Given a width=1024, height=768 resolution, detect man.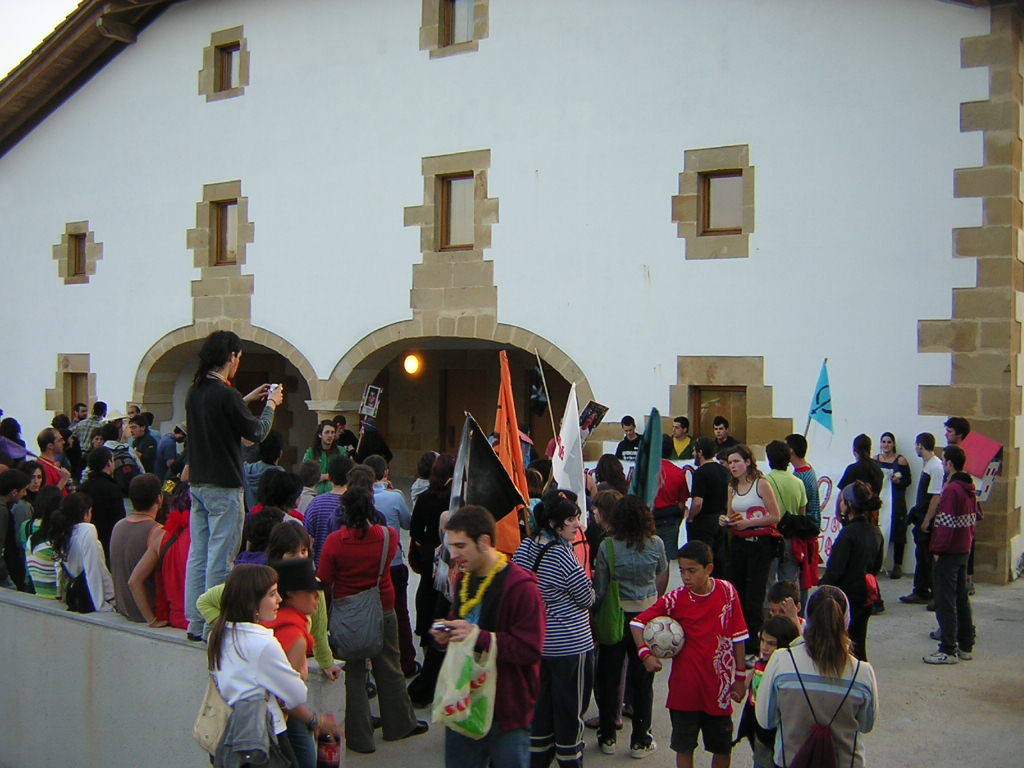
select_region(182, 331, 283, 647).
